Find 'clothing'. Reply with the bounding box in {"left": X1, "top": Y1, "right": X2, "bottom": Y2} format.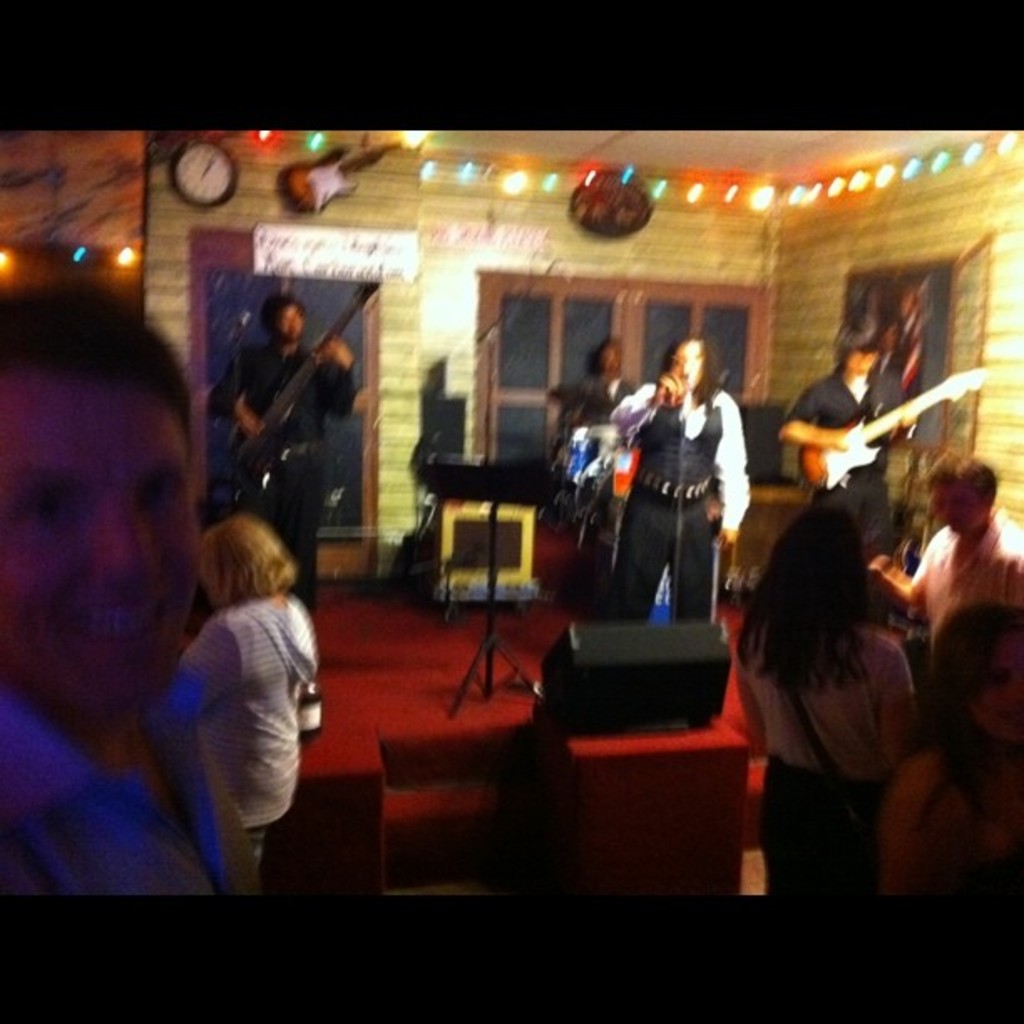
{"left": 803, "top": 365, "right": 912, "bottom": 554}.
